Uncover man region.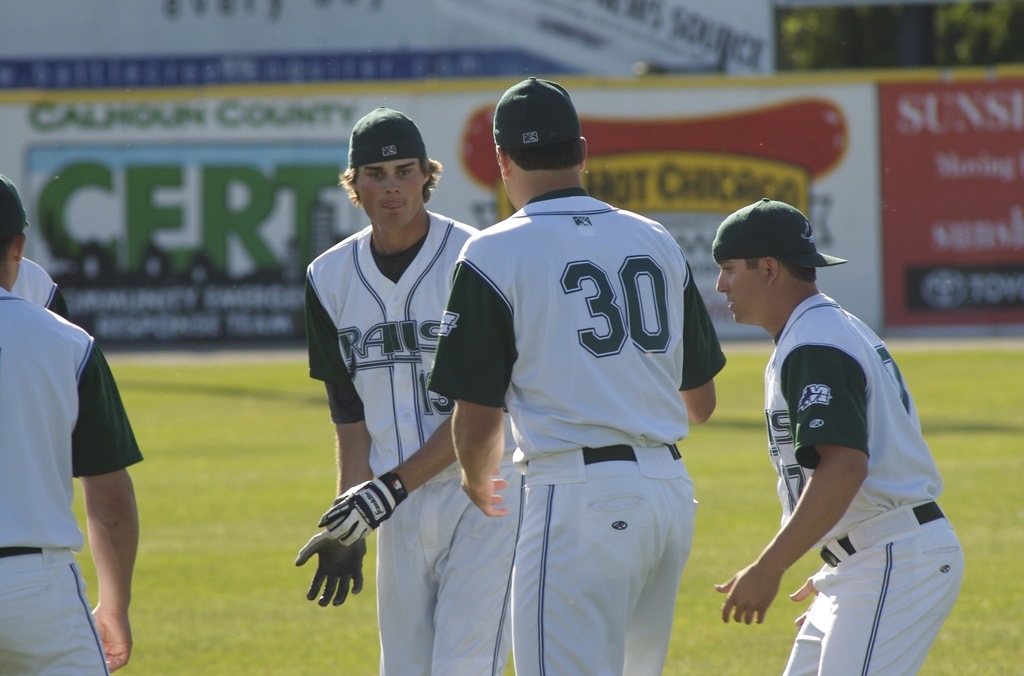
Uncovered: left=6, top=256, right=68, bottom=318.
